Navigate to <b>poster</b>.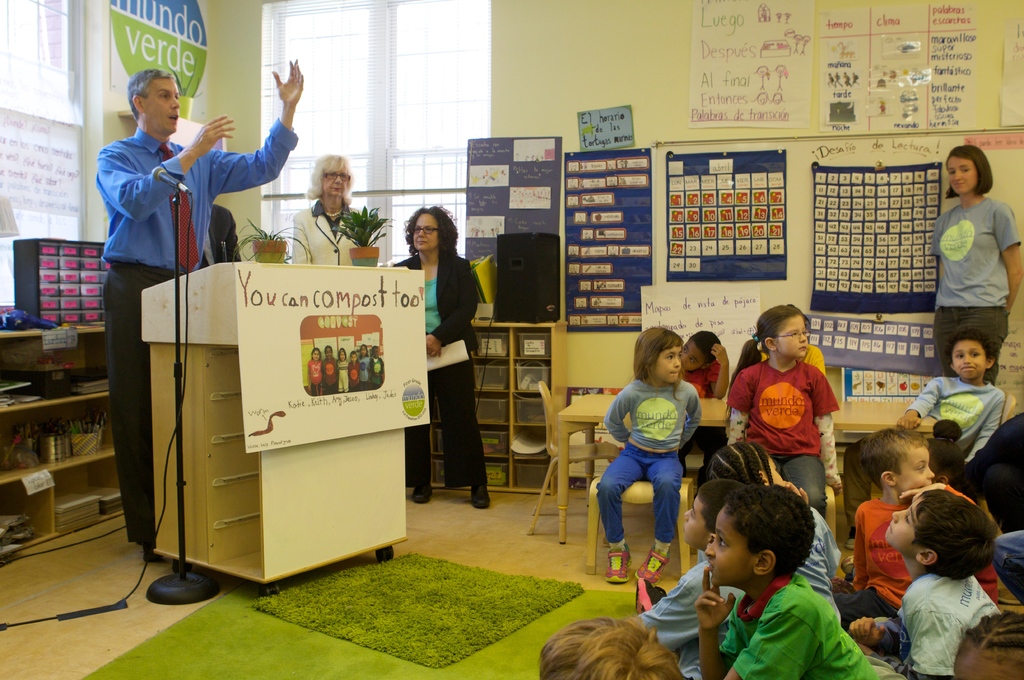
Navigation target: detection(641, 288, 759, 370).
